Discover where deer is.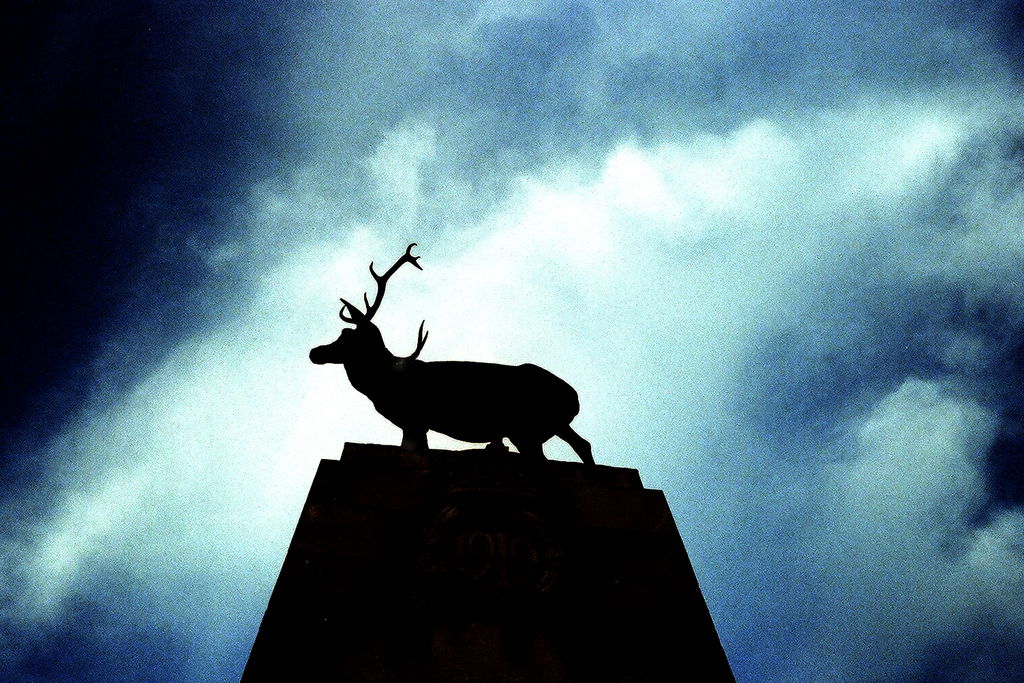
Discovered at 307,244,594,463.
